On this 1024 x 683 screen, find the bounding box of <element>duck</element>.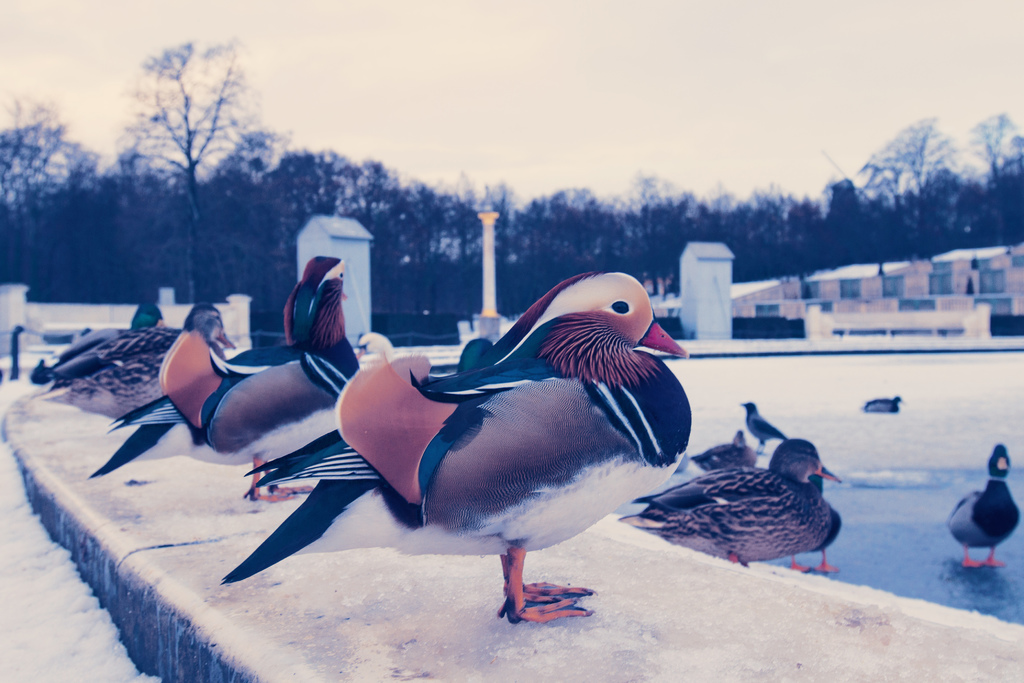
Bounding box: <bbox>691, 431, 753, 470</bbox>.
